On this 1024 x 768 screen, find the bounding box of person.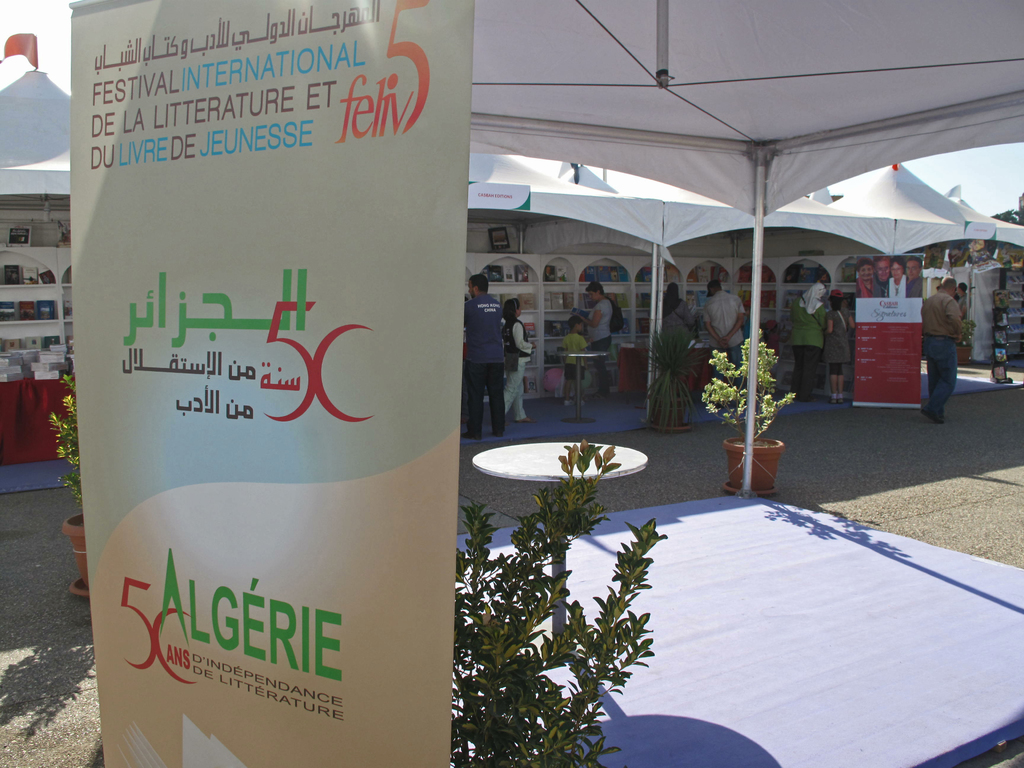
Bounding box: box=[856, 255, 872, 296].
